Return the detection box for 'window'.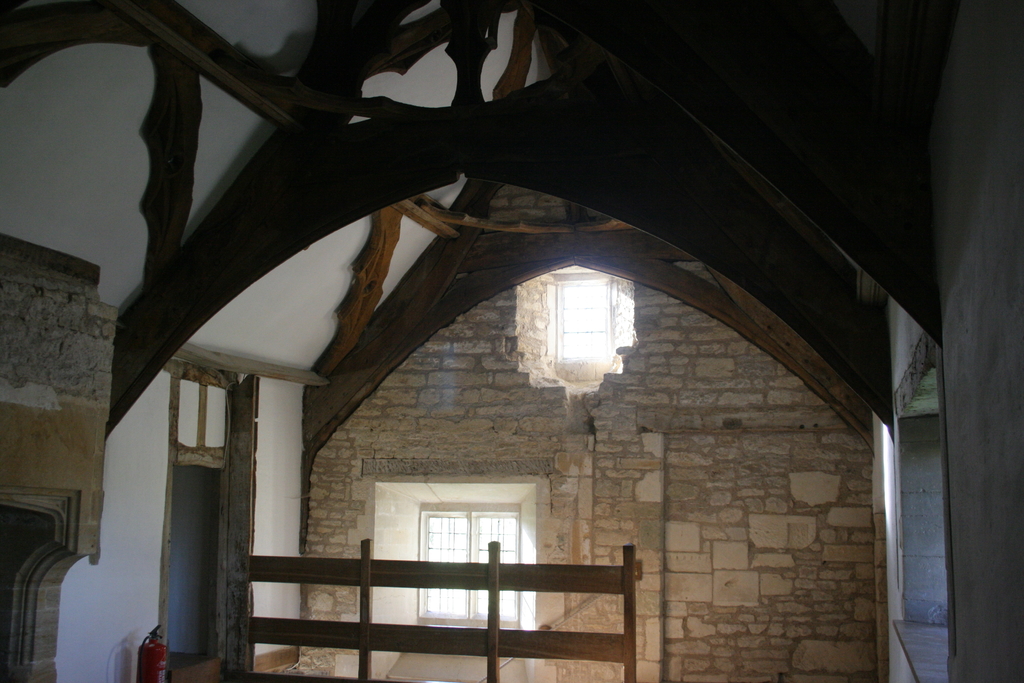
region(545, 272, 616, 383).
